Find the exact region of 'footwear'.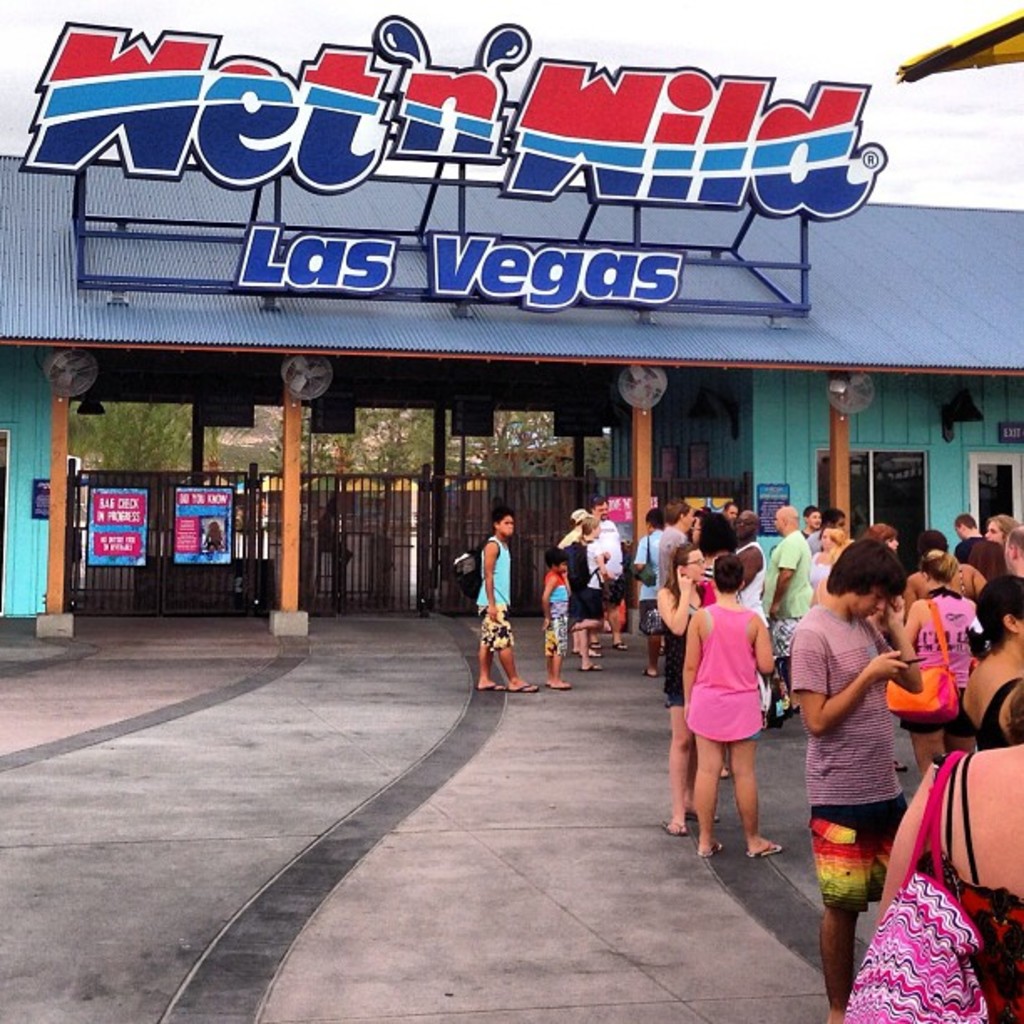
Exact region: 694 835 721 860.
